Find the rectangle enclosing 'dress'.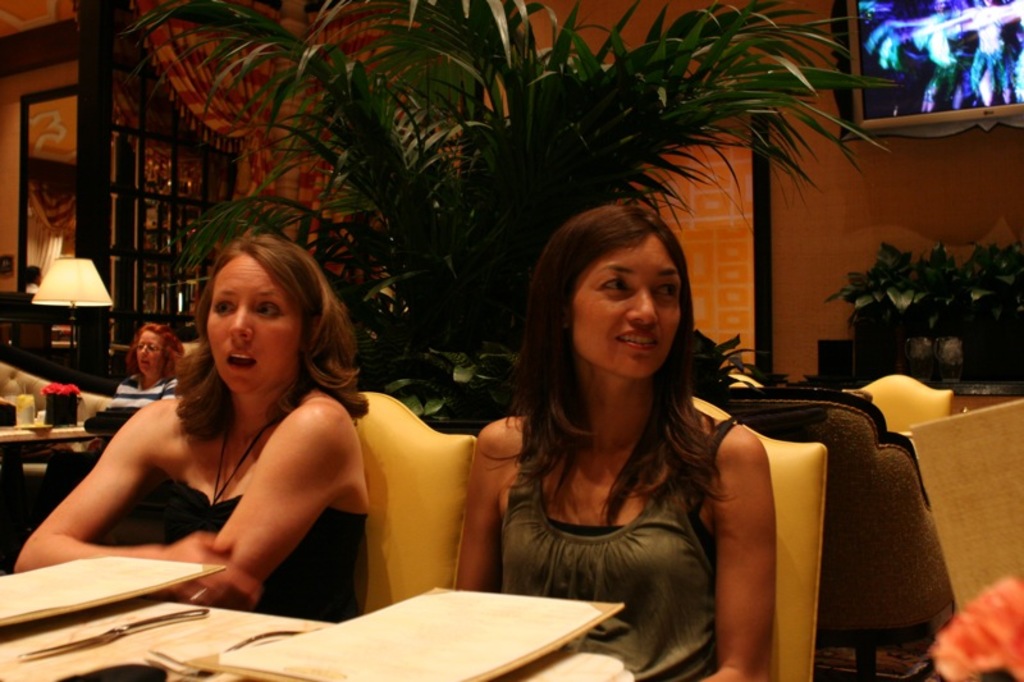
crop(497, 418, 741, 681).
